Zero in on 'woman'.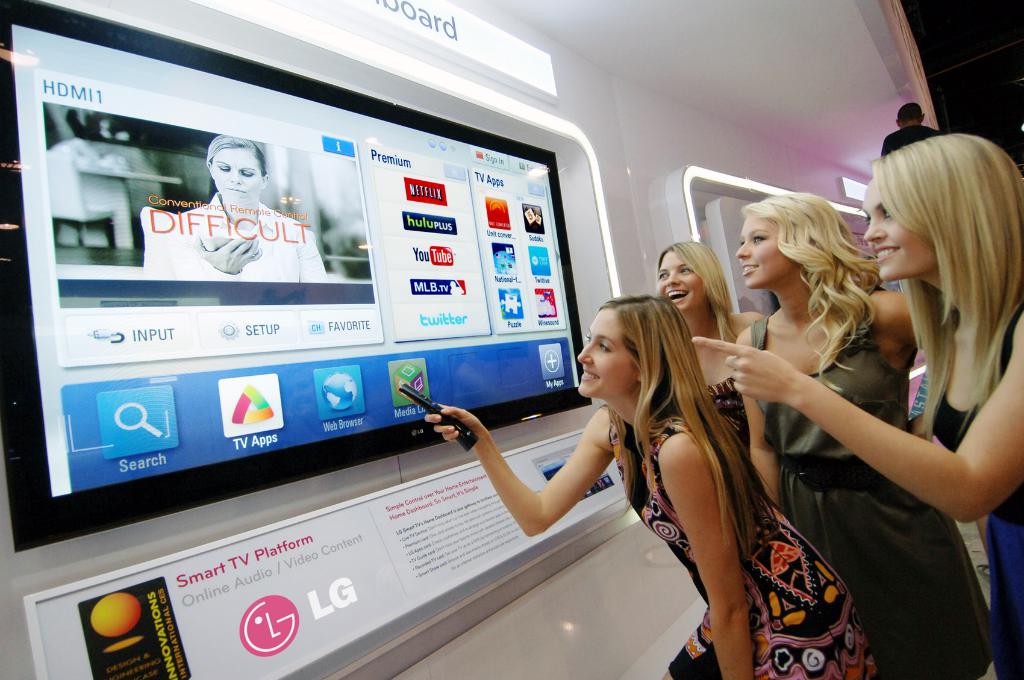
Zeroed in: 179, 136, 331, 282.
